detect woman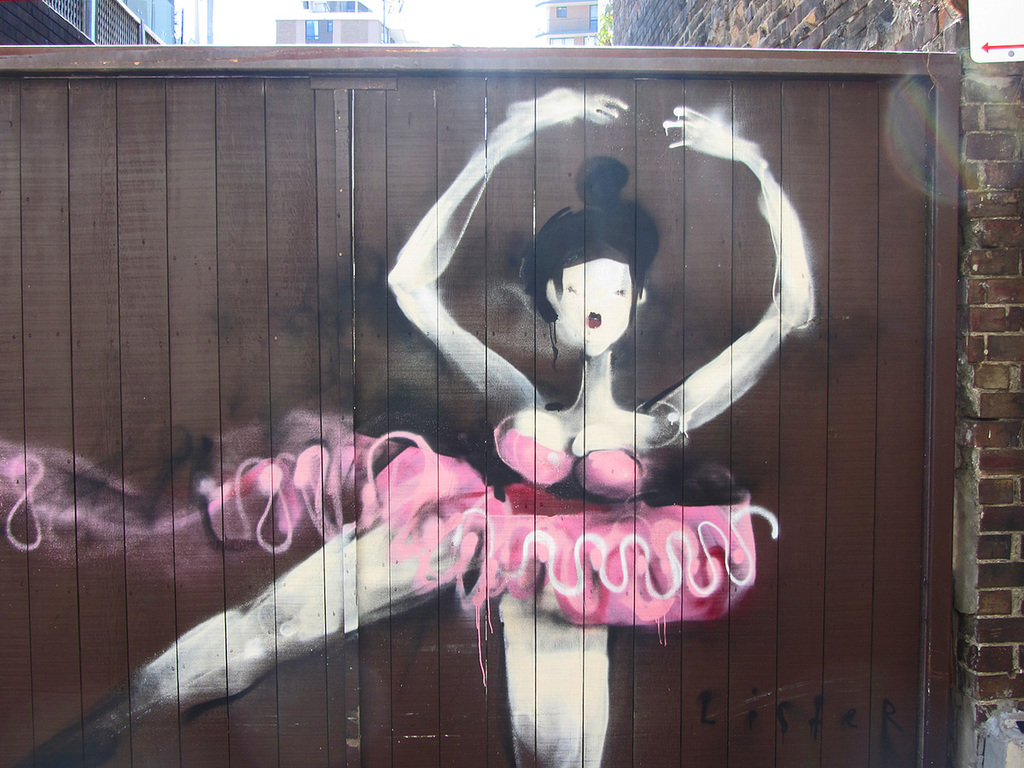
209:68:858:730
